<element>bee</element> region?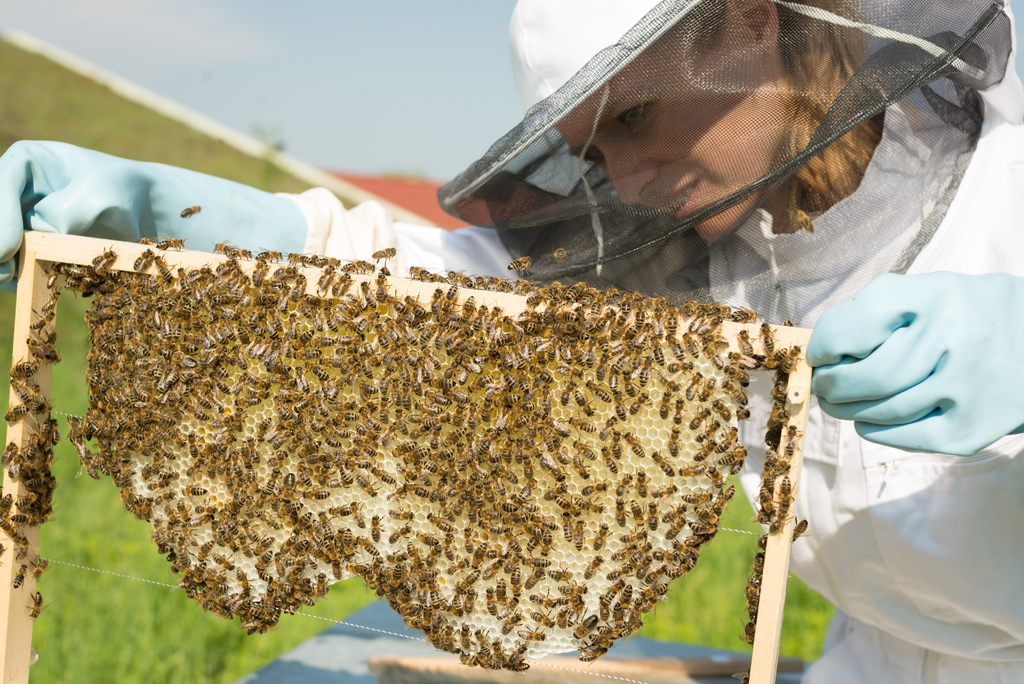
[367, 510, 385, 544]
